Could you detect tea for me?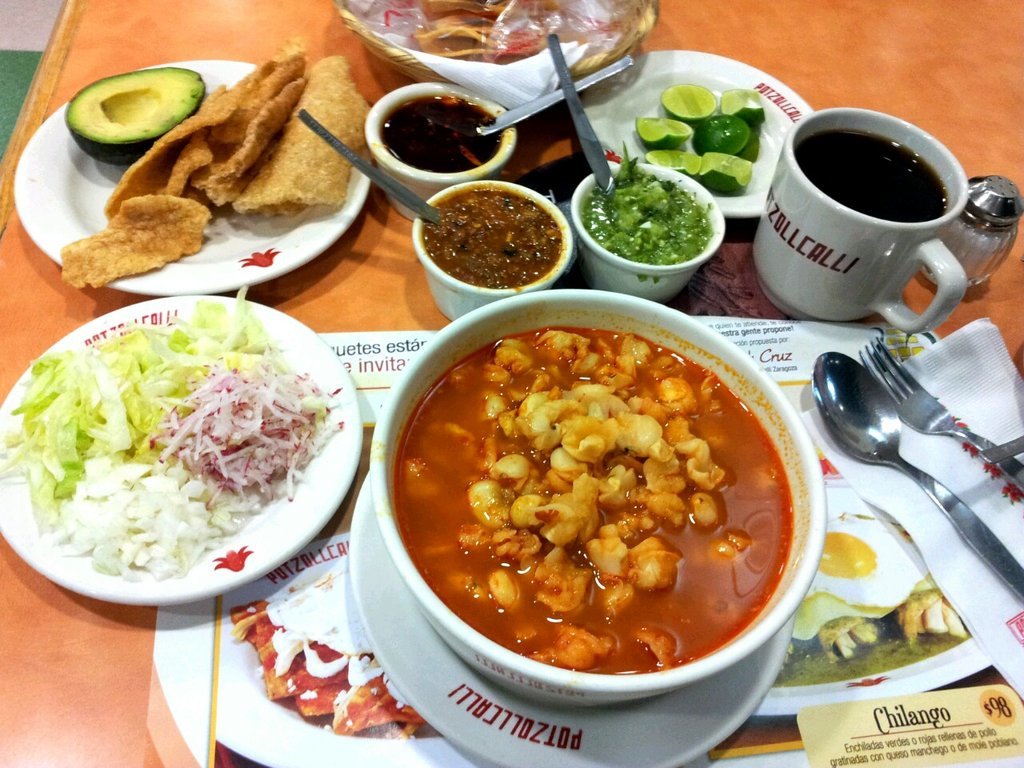
Detection result: box(795, 129, 956, 226).
